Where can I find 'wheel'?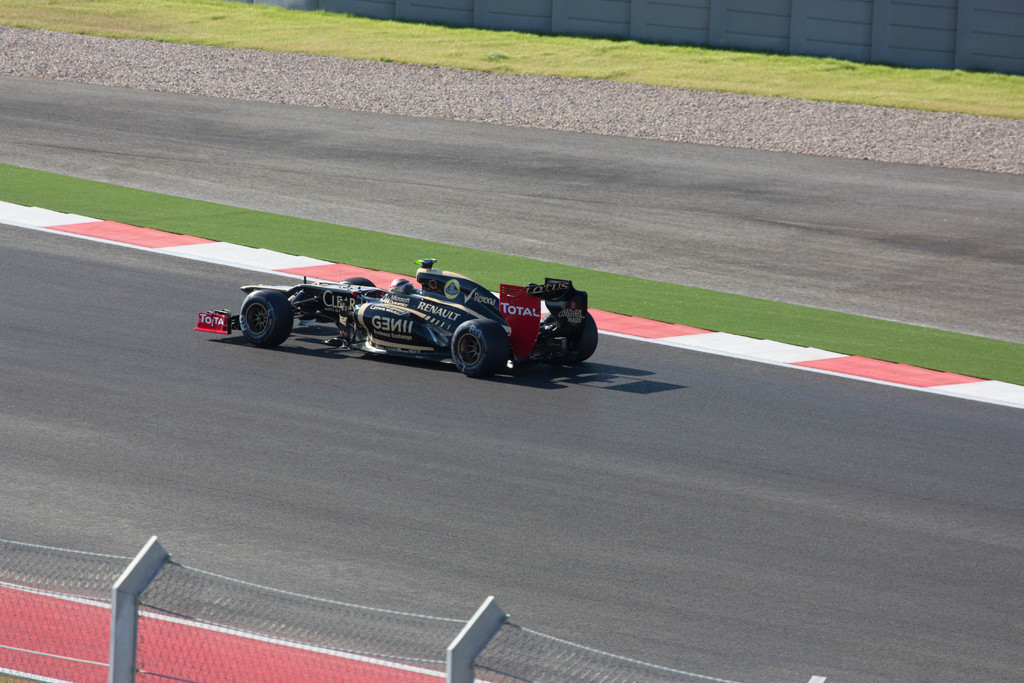
You can find it at x1=224 y1=290 x2=292 y2=355.
